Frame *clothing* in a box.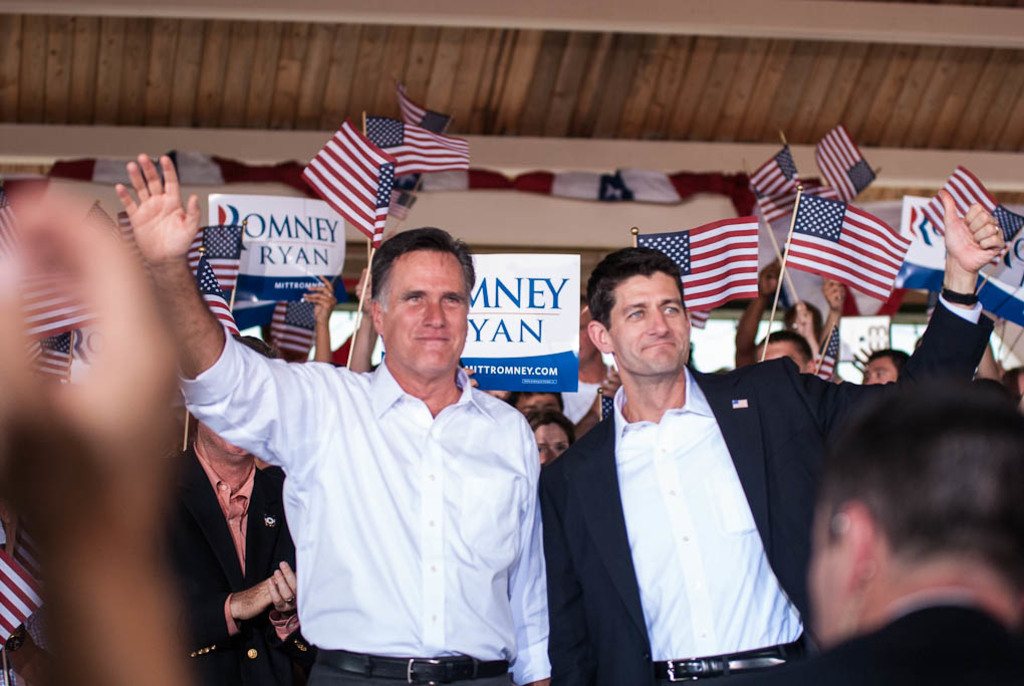
175, 353, 561, 685.
